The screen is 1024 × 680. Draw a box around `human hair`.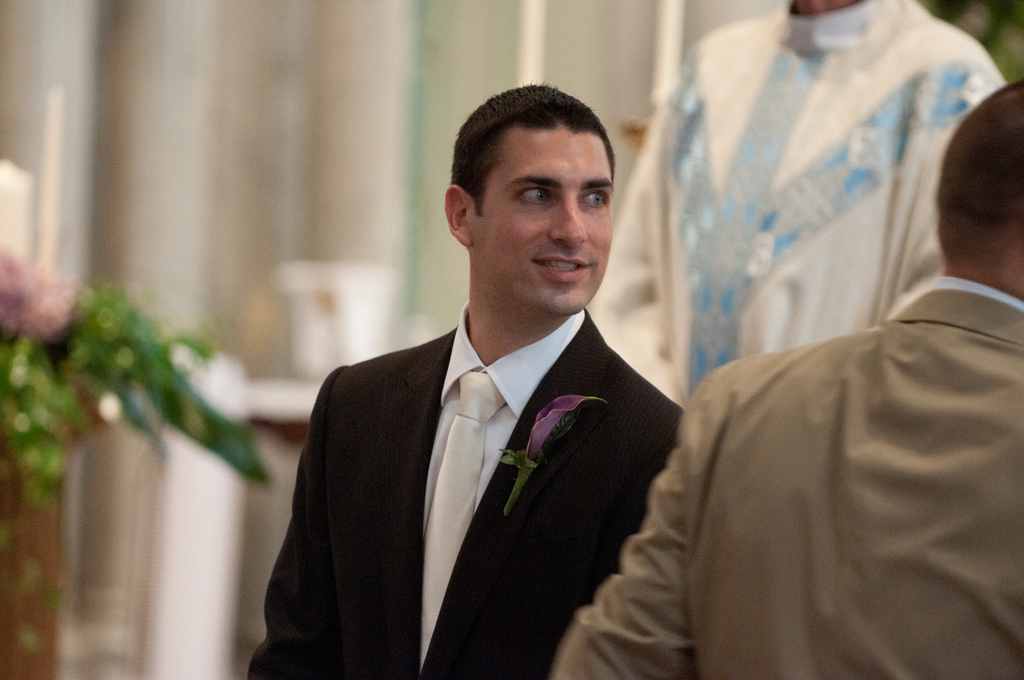
936 76 1023 263.
